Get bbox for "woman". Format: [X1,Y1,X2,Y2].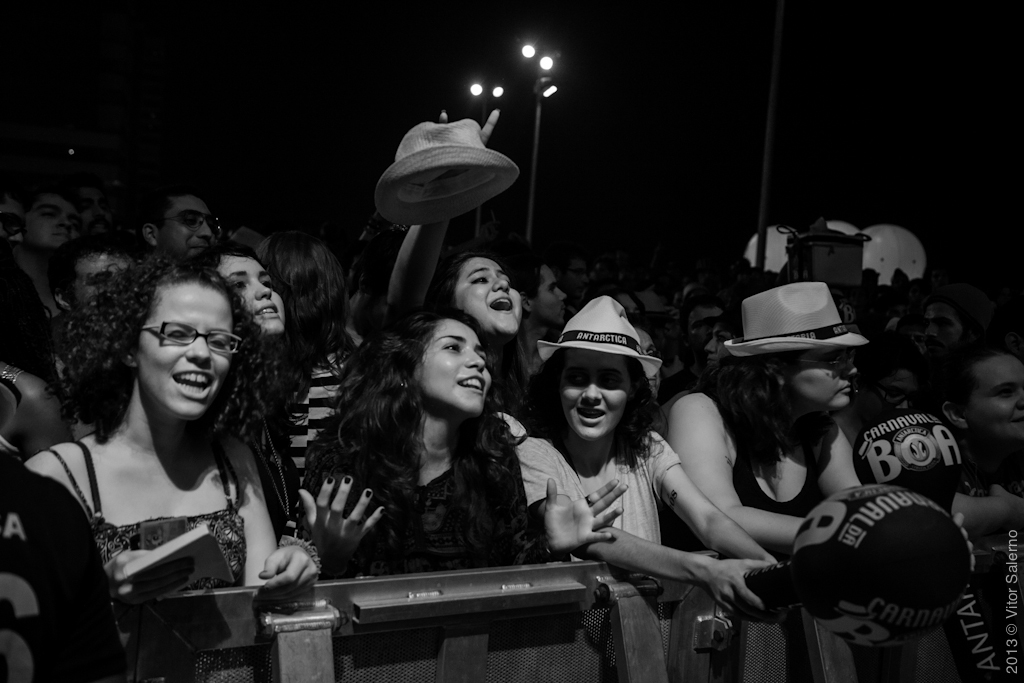
[694,309,739,364].
